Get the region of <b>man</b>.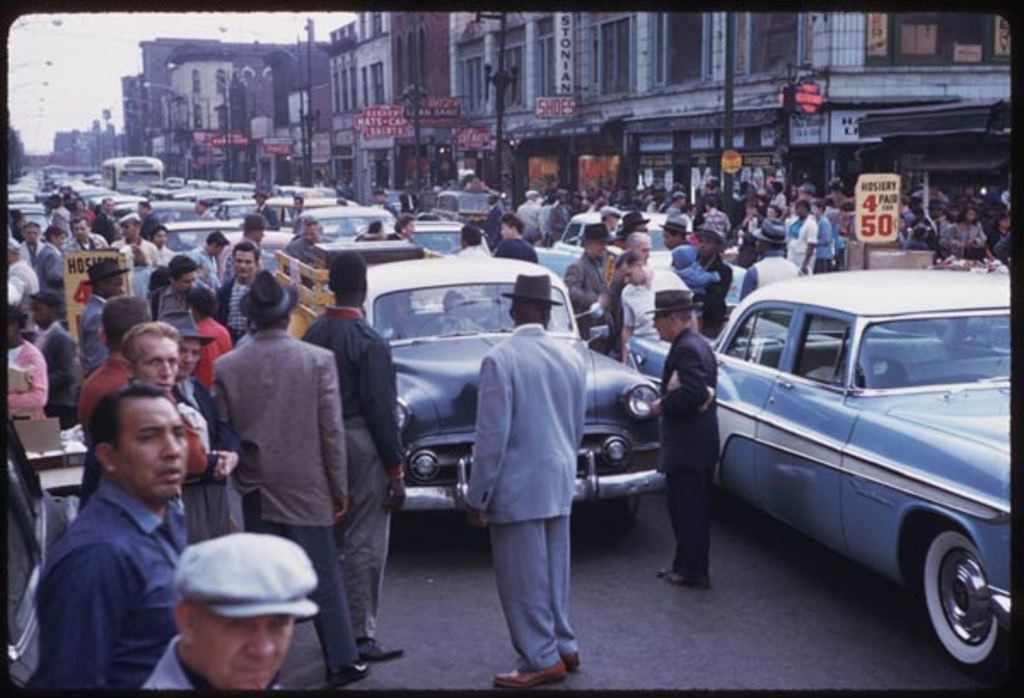
(left=143, top=261, right=198, bottom=343).
